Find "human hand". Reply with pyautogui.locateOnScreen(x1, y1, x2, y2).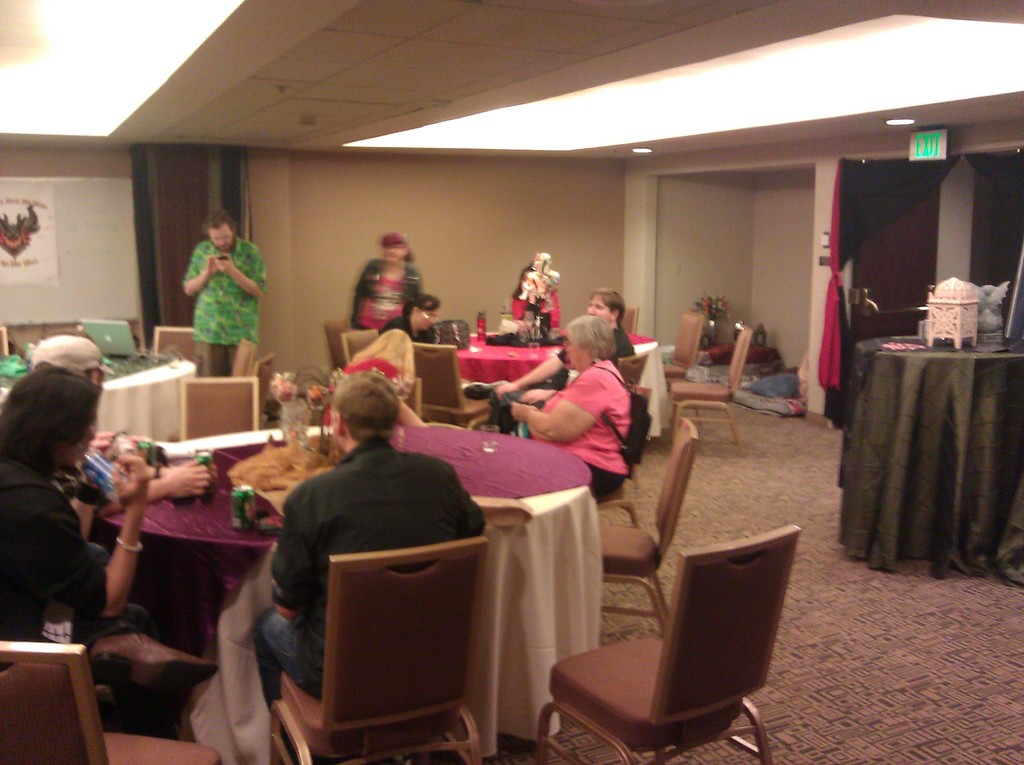
pyautogui.locateOnScreen(170, 460, 213, 496).
